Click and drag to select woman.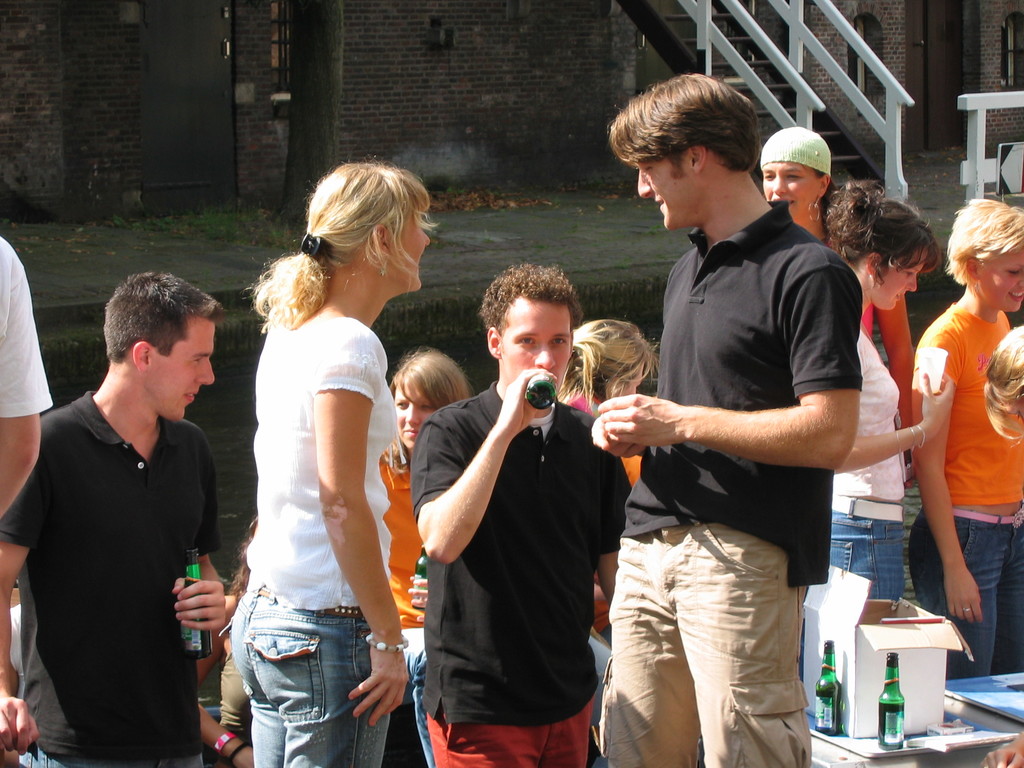
Selection: [221,156,413,767].
